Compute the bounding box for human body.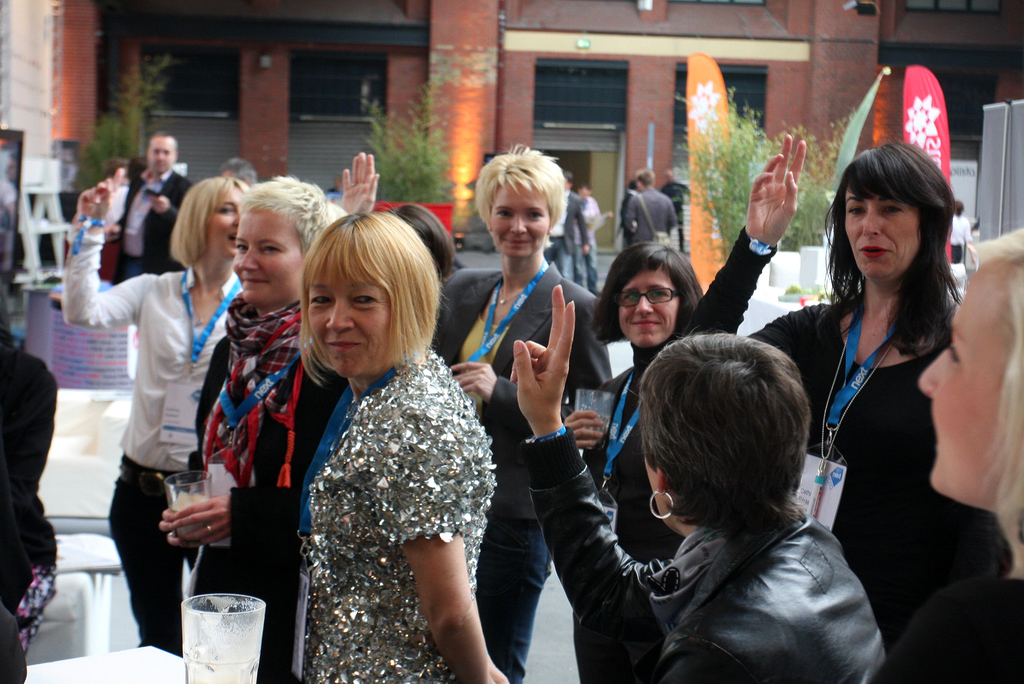
bbox=[59, 168, 247, 650].
